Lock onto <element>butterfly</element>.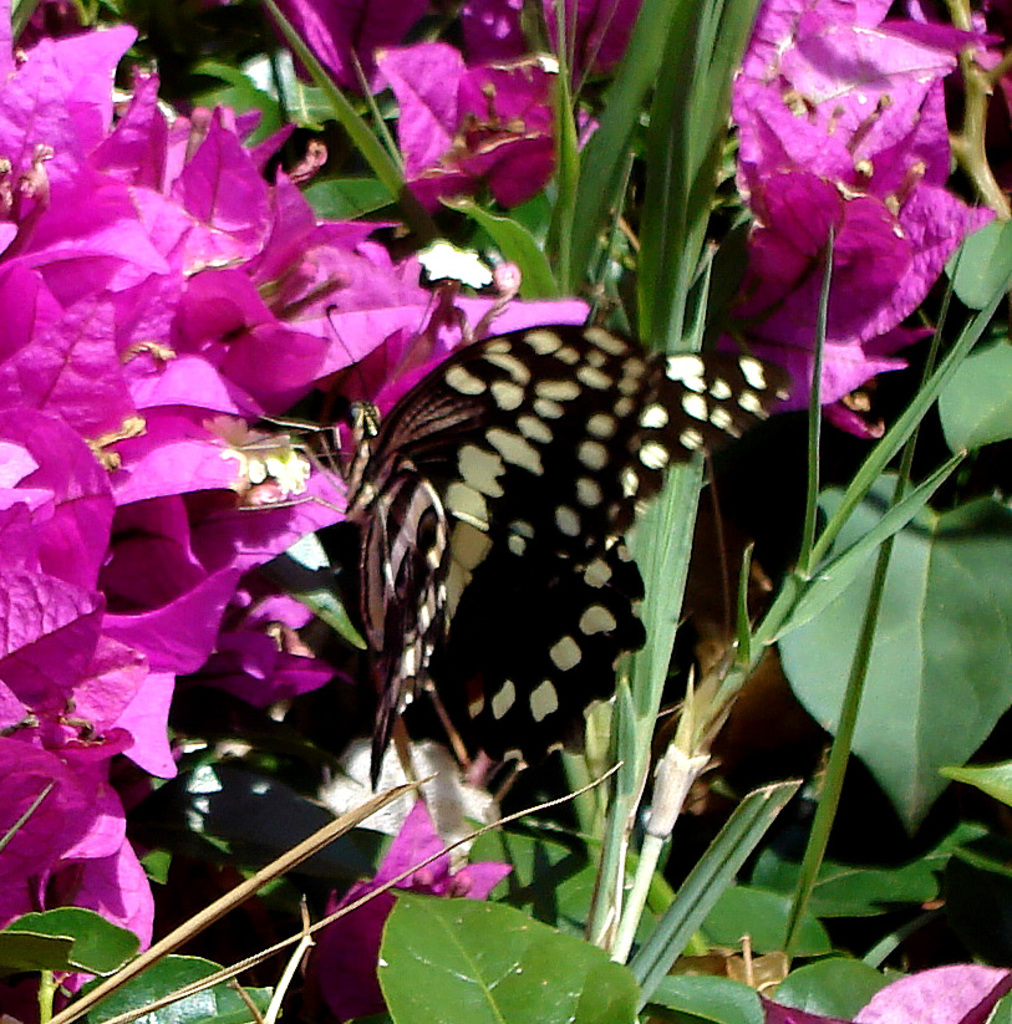
Locked: (left=368, top=244, right=813, bottom=836).
